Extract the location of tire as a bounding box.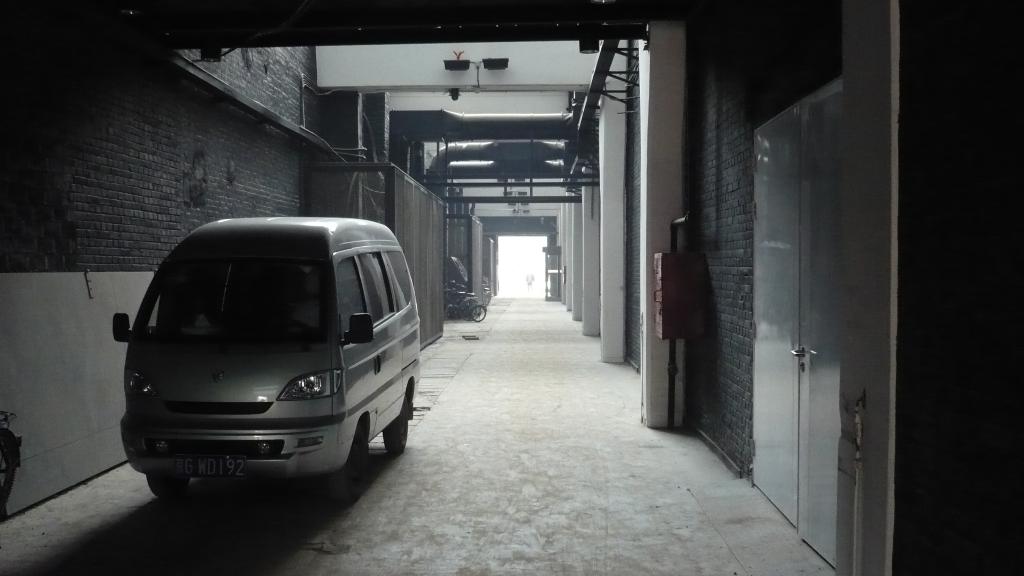
(x1=384, y1=388, x2=408, y2=457).
